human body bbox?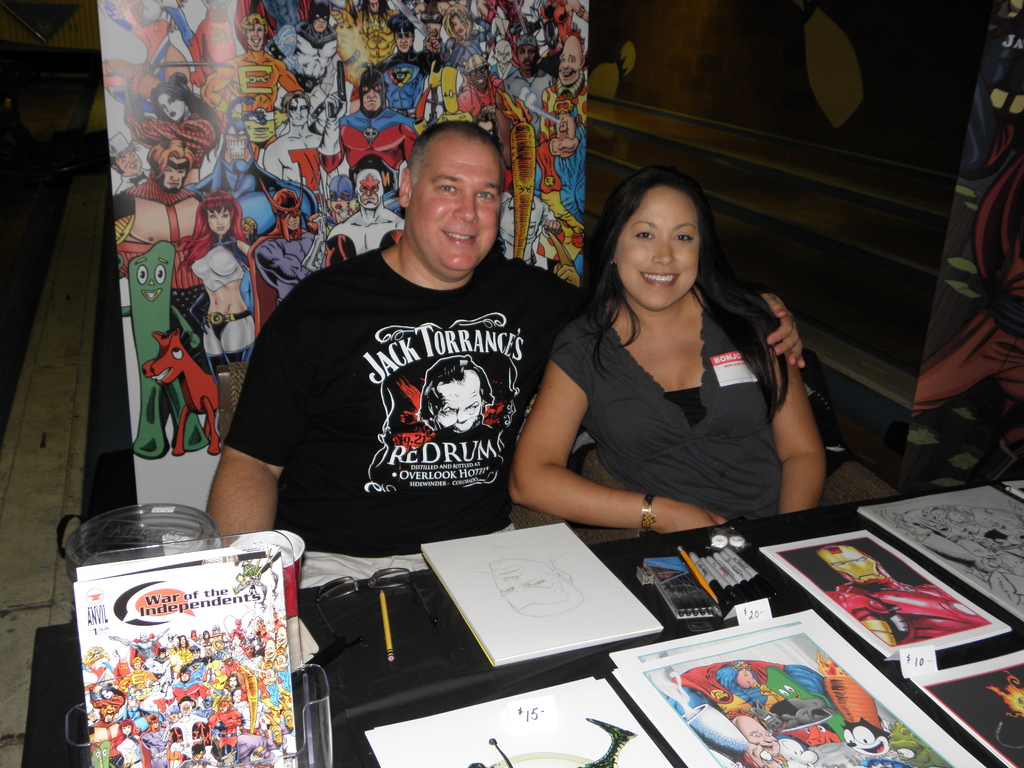
box=[204, 239, 804, 583]
